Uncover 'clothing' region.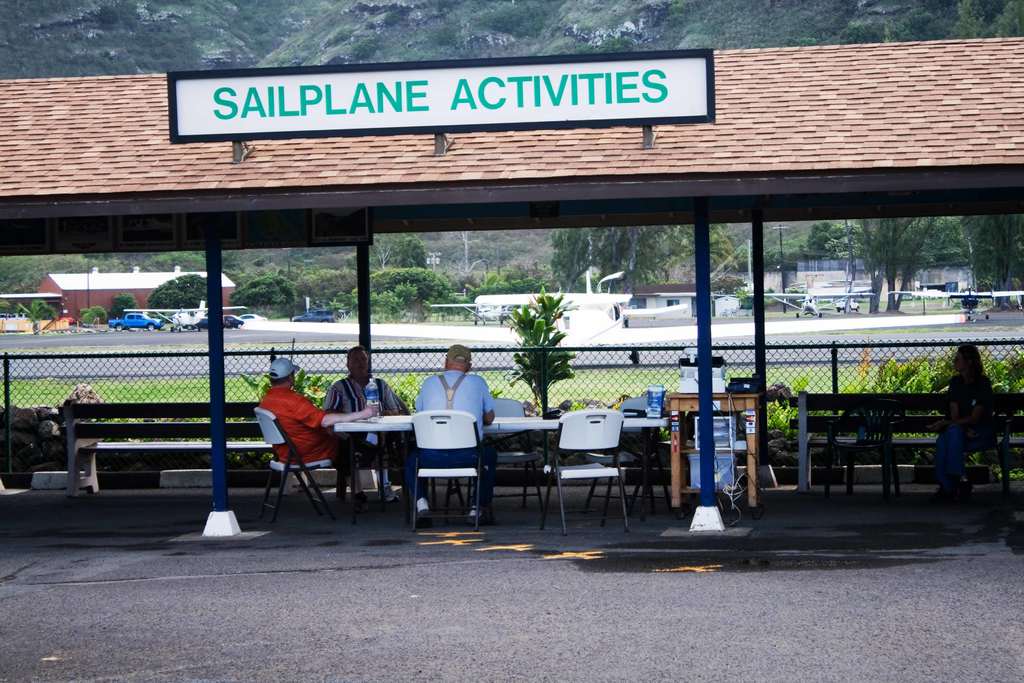
Uncovered: (left=323, top=379, right=409, bottom=463).
